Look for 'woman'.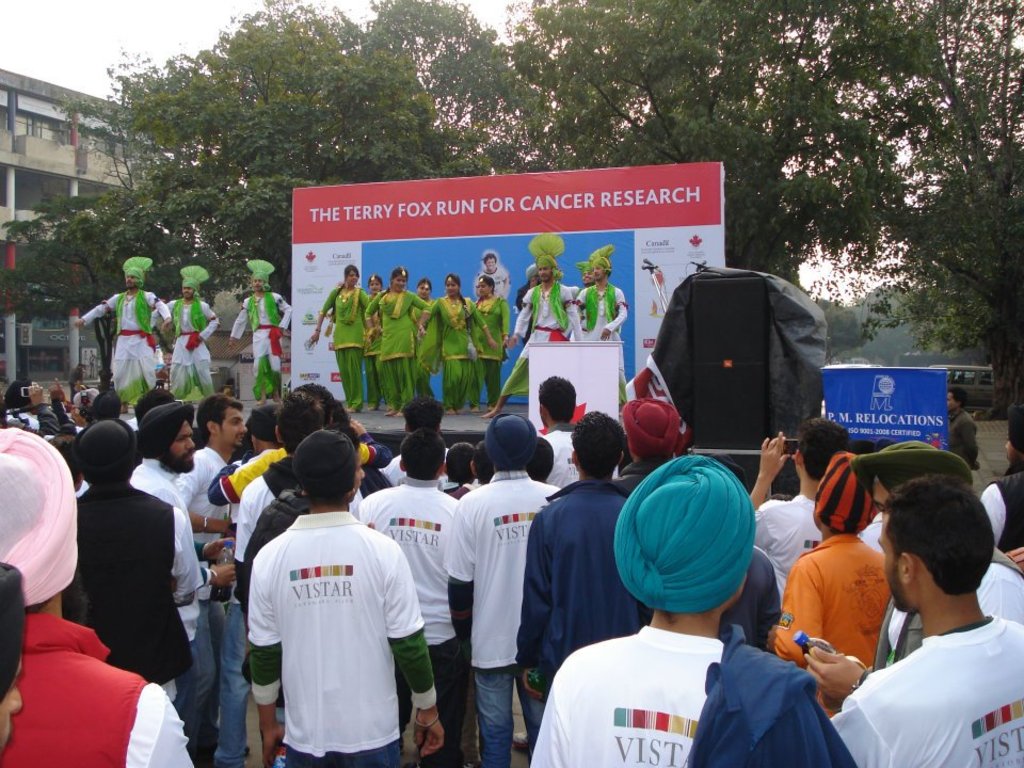
Found: bbox=[470, 272, 514, 411].
